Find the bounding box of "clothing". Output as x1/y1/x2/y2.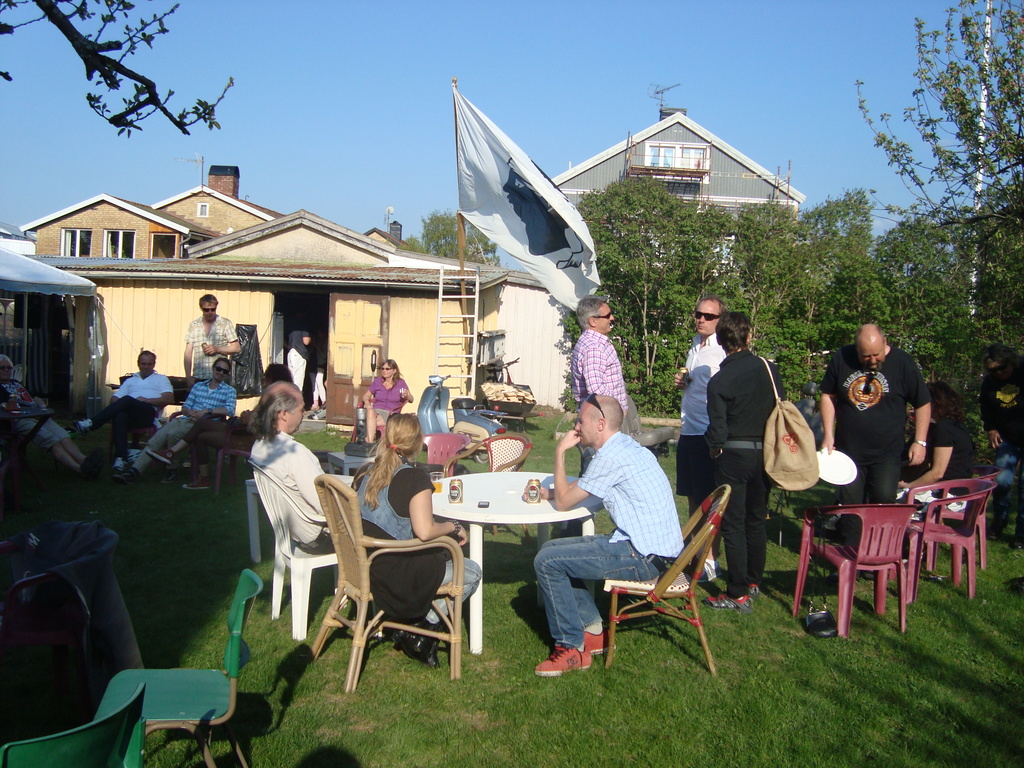
530/429/689/653.
